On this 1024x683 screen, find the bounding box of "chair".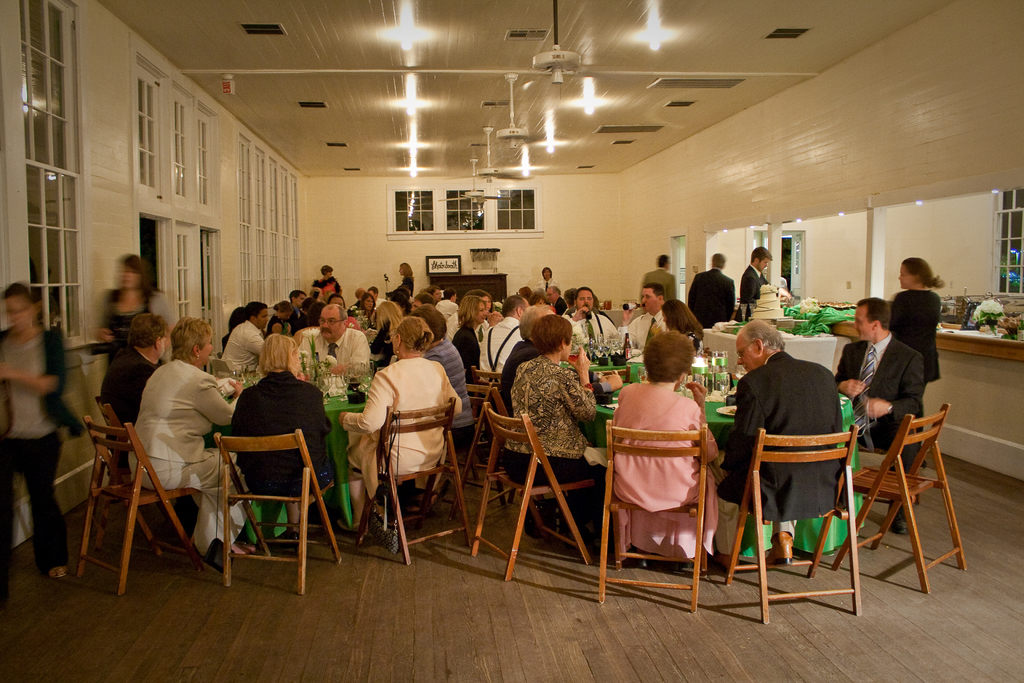
Bounding box: <region>383, 378, 477, 563</region>.
